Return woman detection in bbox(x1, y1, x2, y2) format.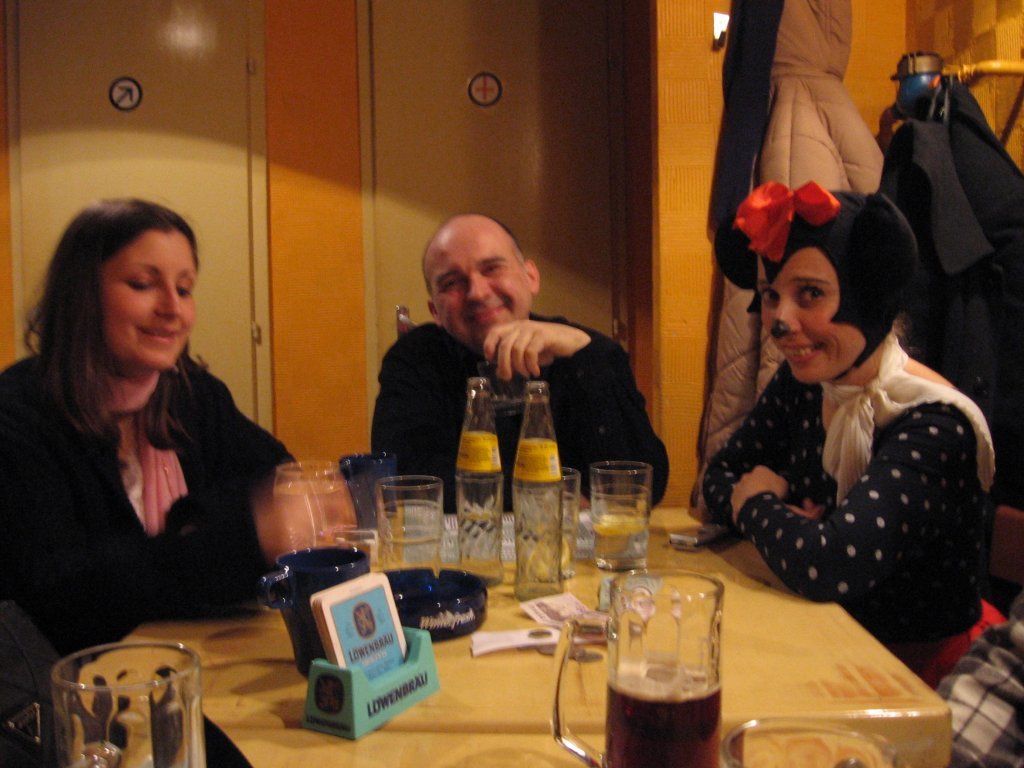
bbox(0, 198, 360, 683).
